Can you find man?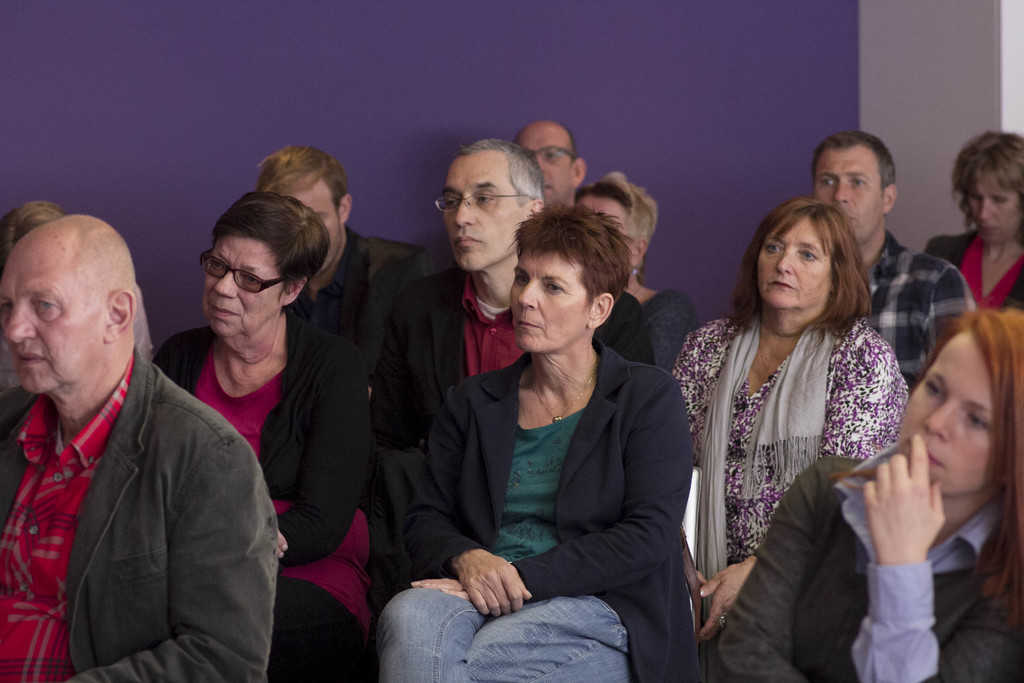
Yes, bounding box: BBox(252, 136, 434, 443).
